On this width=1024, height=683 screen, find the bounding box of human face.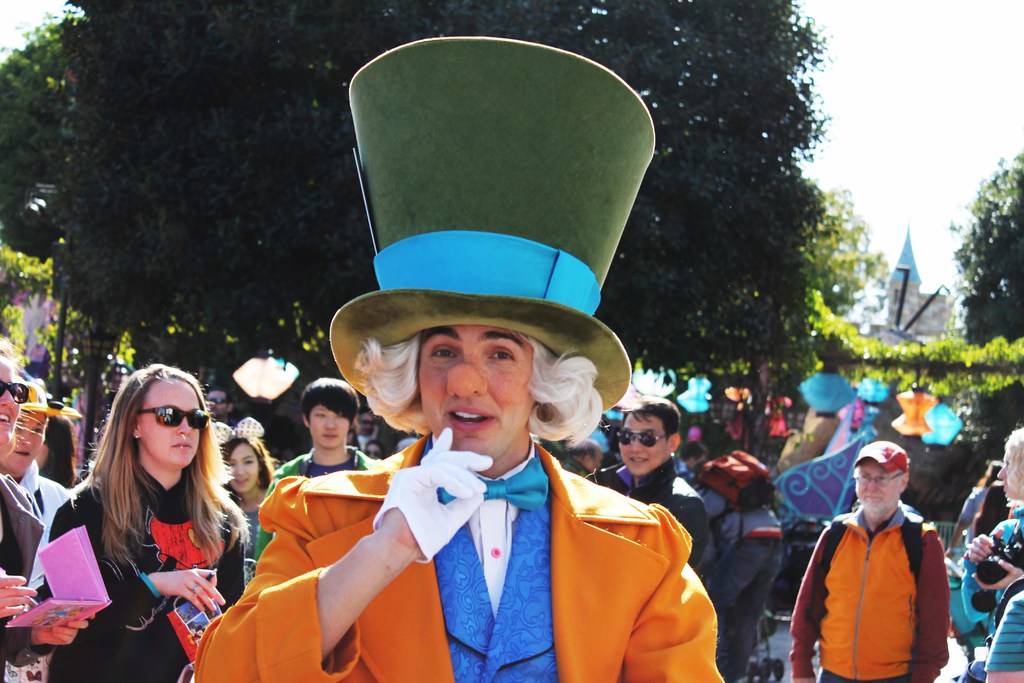
Bounding box: {"x1": 0, "y1": 352, "x2": 18, "y2": 446}.
